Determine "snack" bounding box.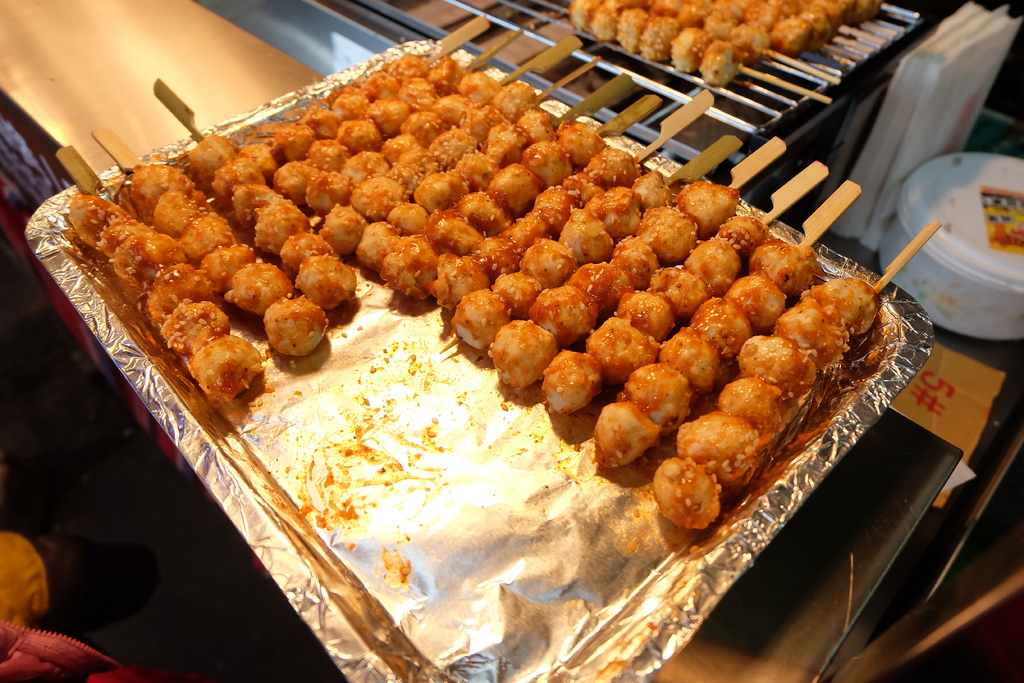
Determined: (left=495, top=79, right=541, bottom=120).
